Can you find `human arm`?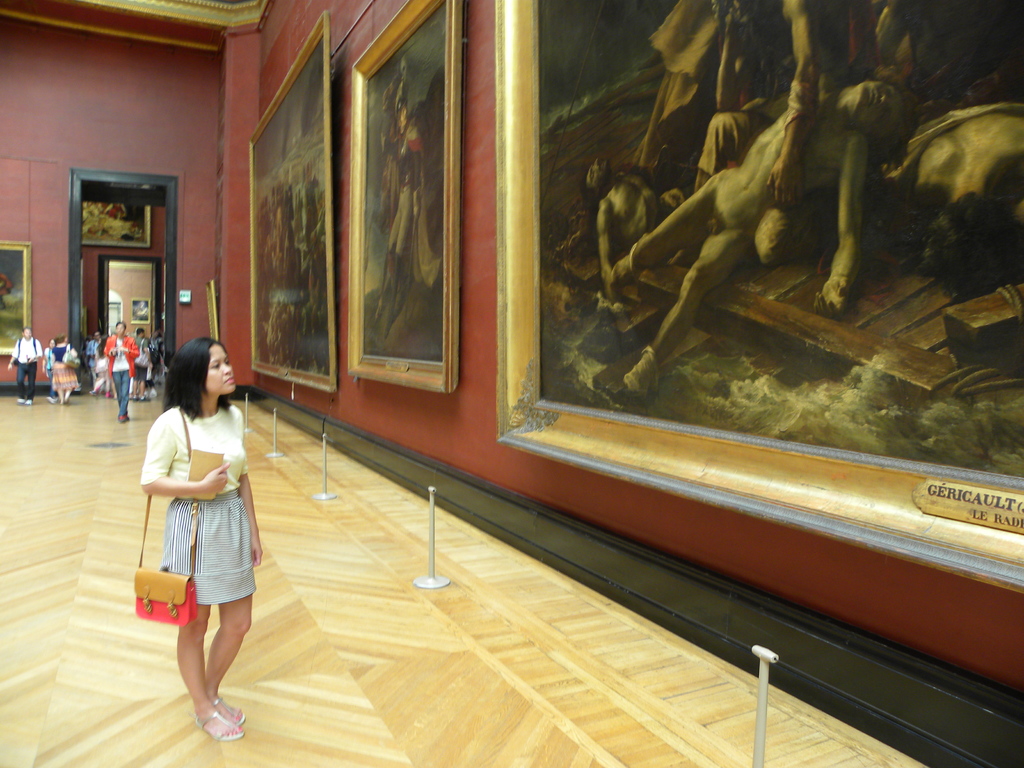
Yes, bounding box: BBox(811, 134, 877, 323).
